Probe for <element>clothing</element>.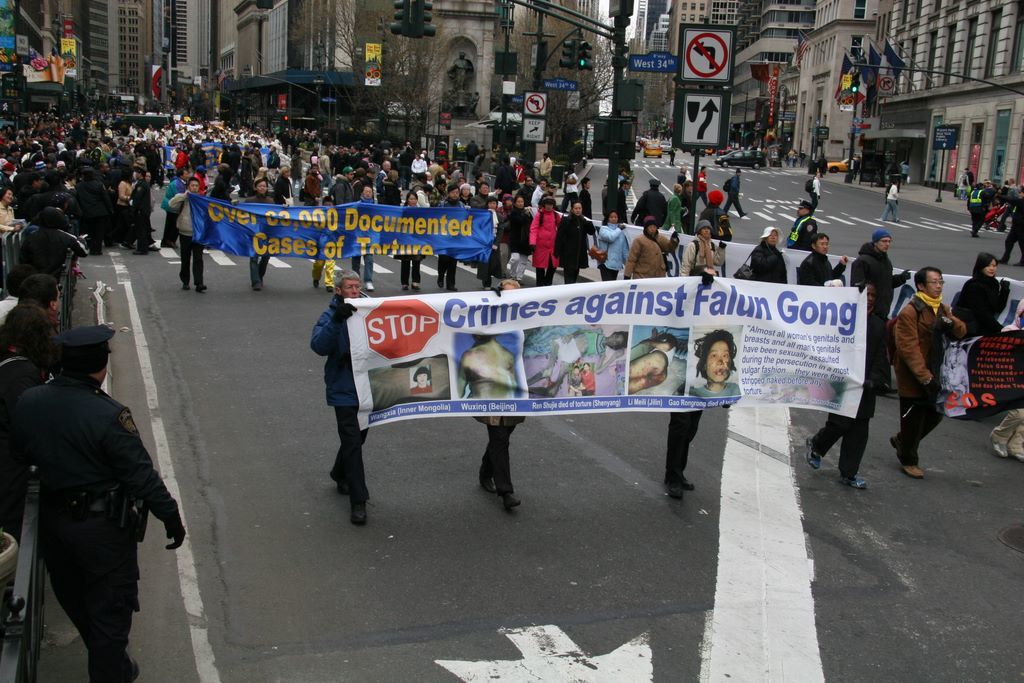
Probe result: 676 190 704 236.
